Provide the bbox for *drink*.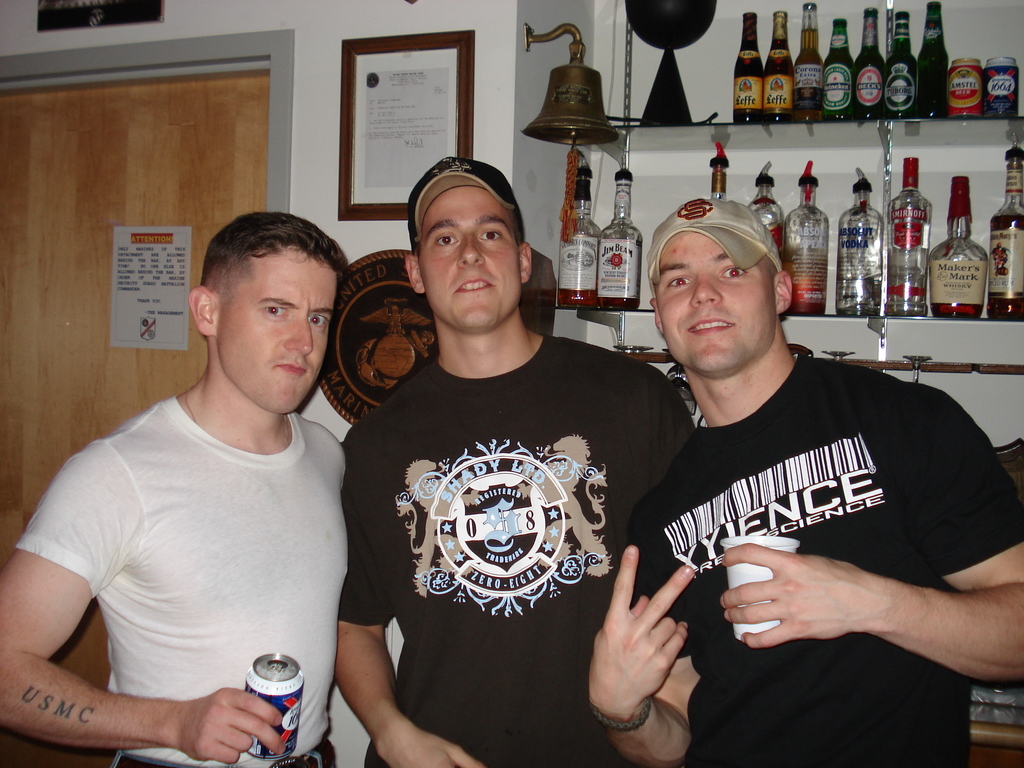
[884,155,931,315].
